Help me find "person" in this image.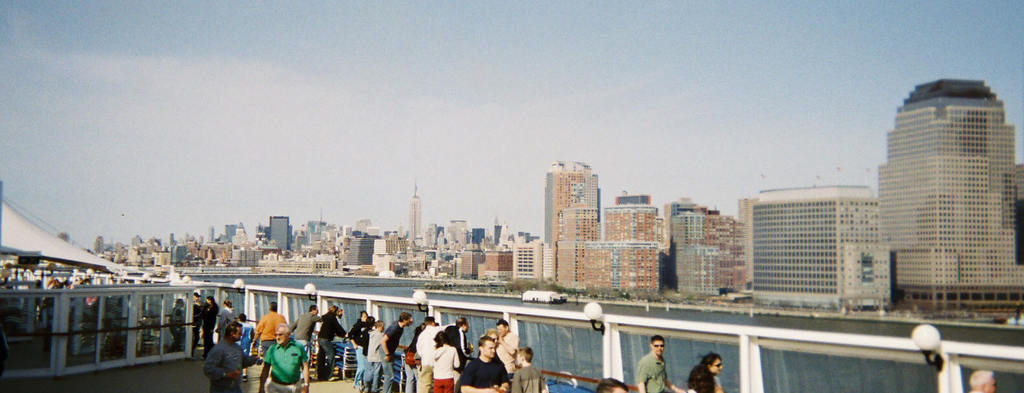
Found it: x1=429, y1=326, x2=462, y2=392.
